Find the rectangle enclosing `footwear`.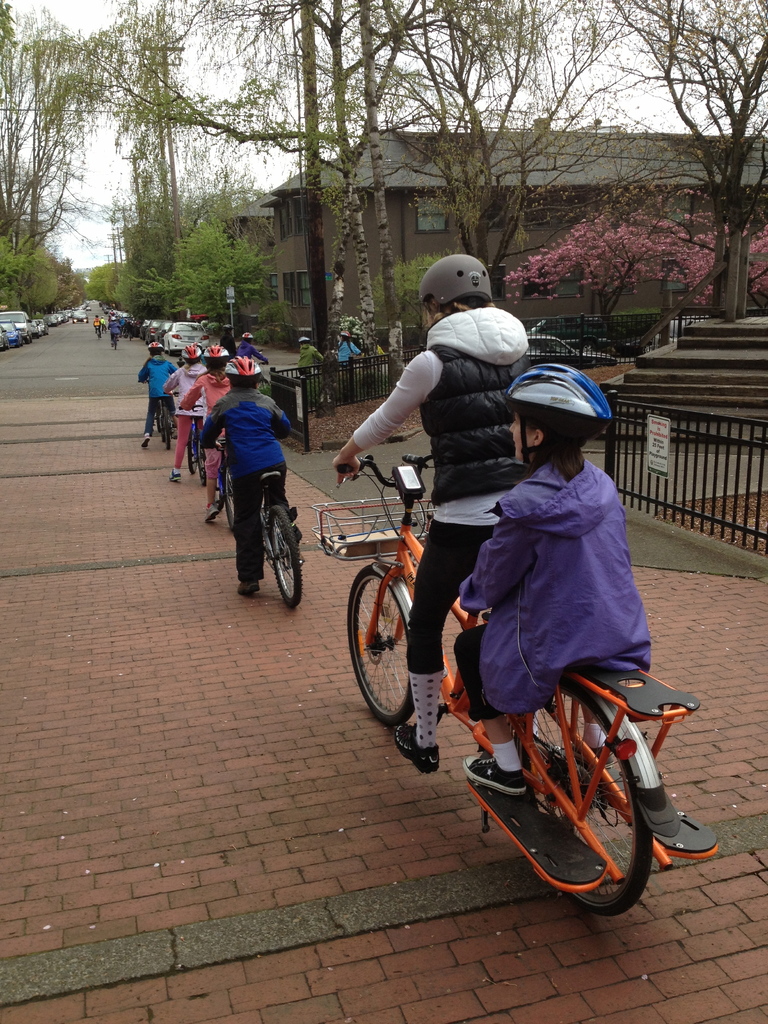
[233,571,268,597].
